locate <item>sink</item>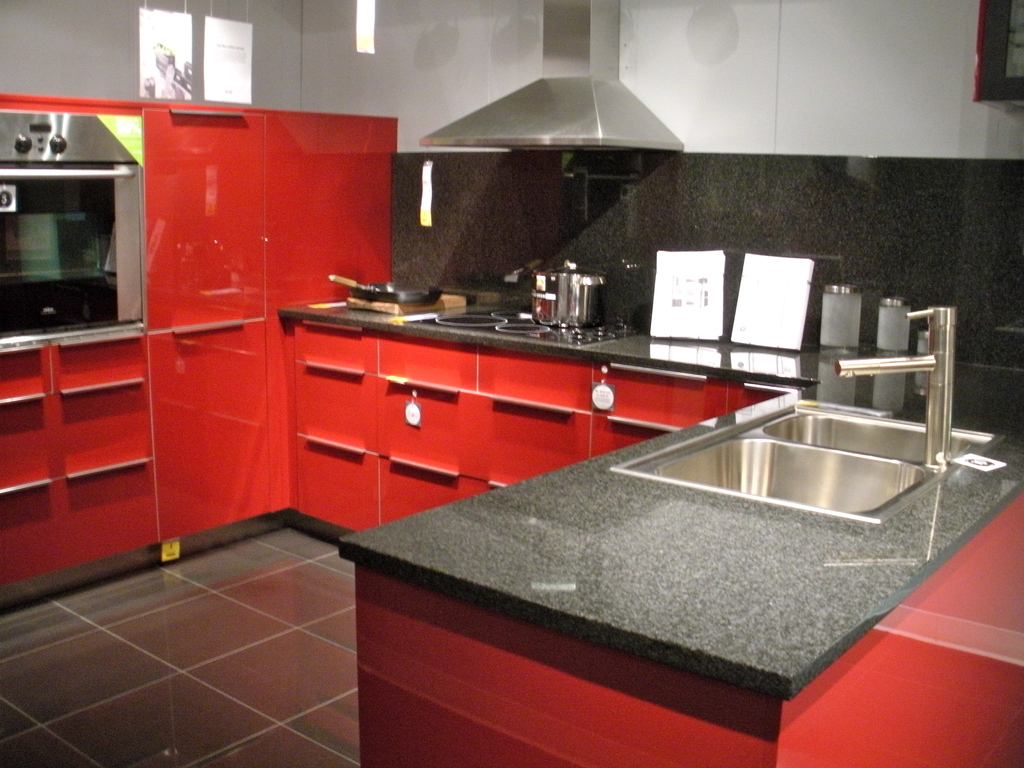
left=605, top=296, right=1008, bottom=529
